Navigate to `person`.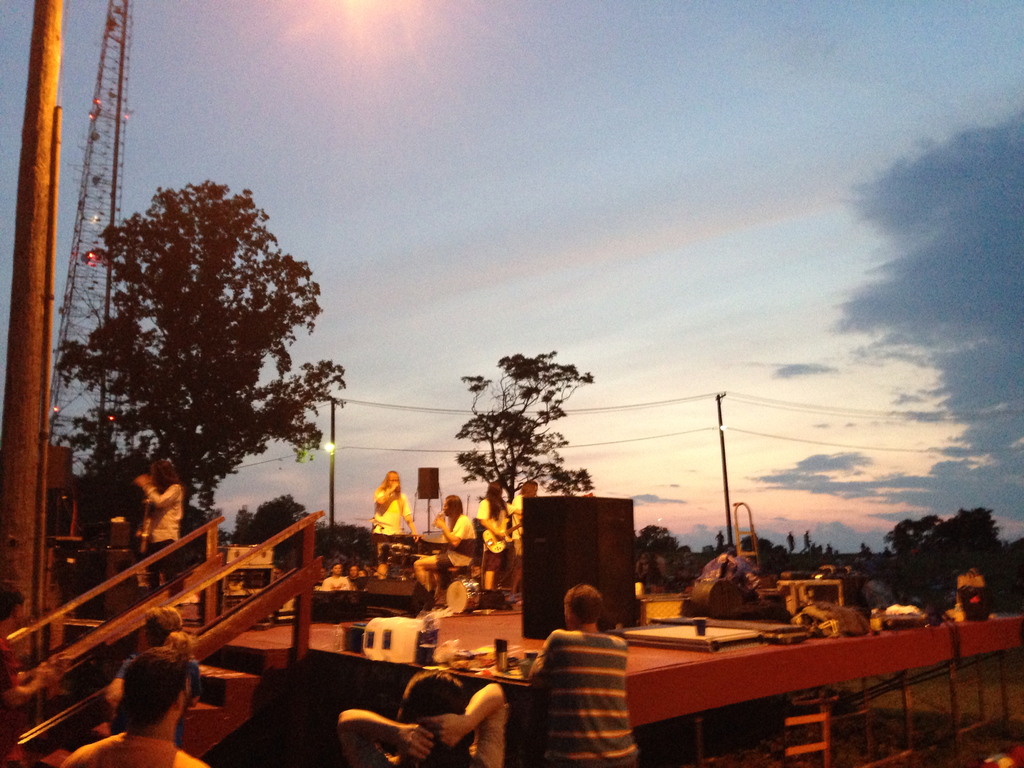
Navigation target: [x1=364, y1=467, x2=423, y2=583].
